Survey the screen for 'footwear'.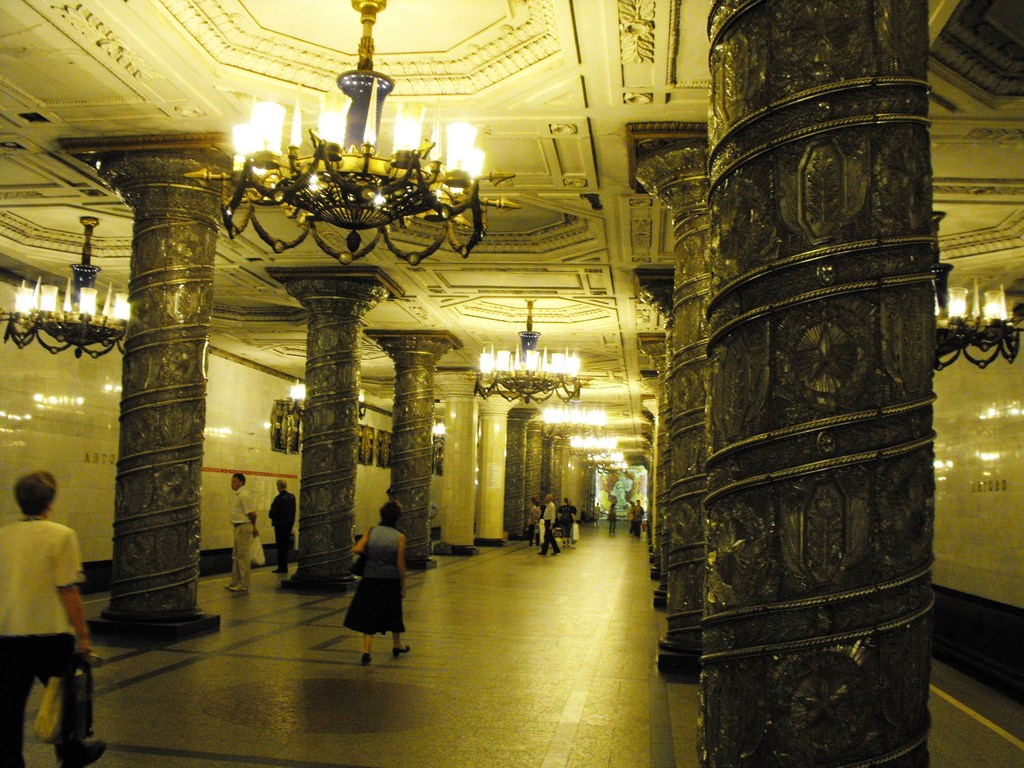
Survey found: bbox=[534, 547, 547, 560].
